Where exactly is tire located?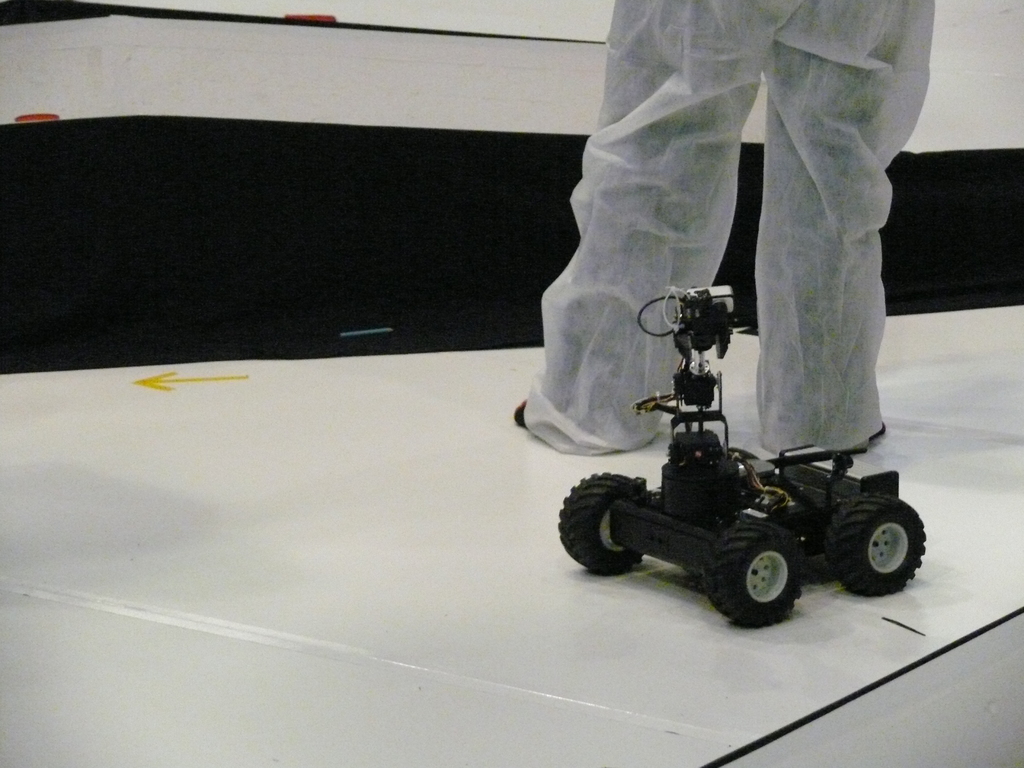
Its bounding box is pyautogui.locateOnScreen(557, 472, 651, 577).
